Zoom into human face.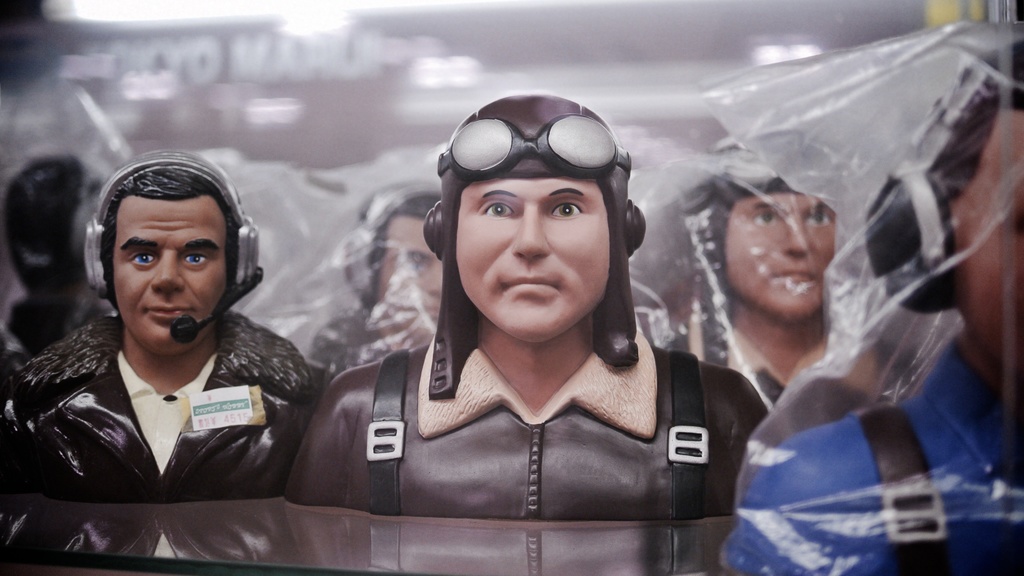
Zoom target: bbox(954, 107, 1023, 375).
